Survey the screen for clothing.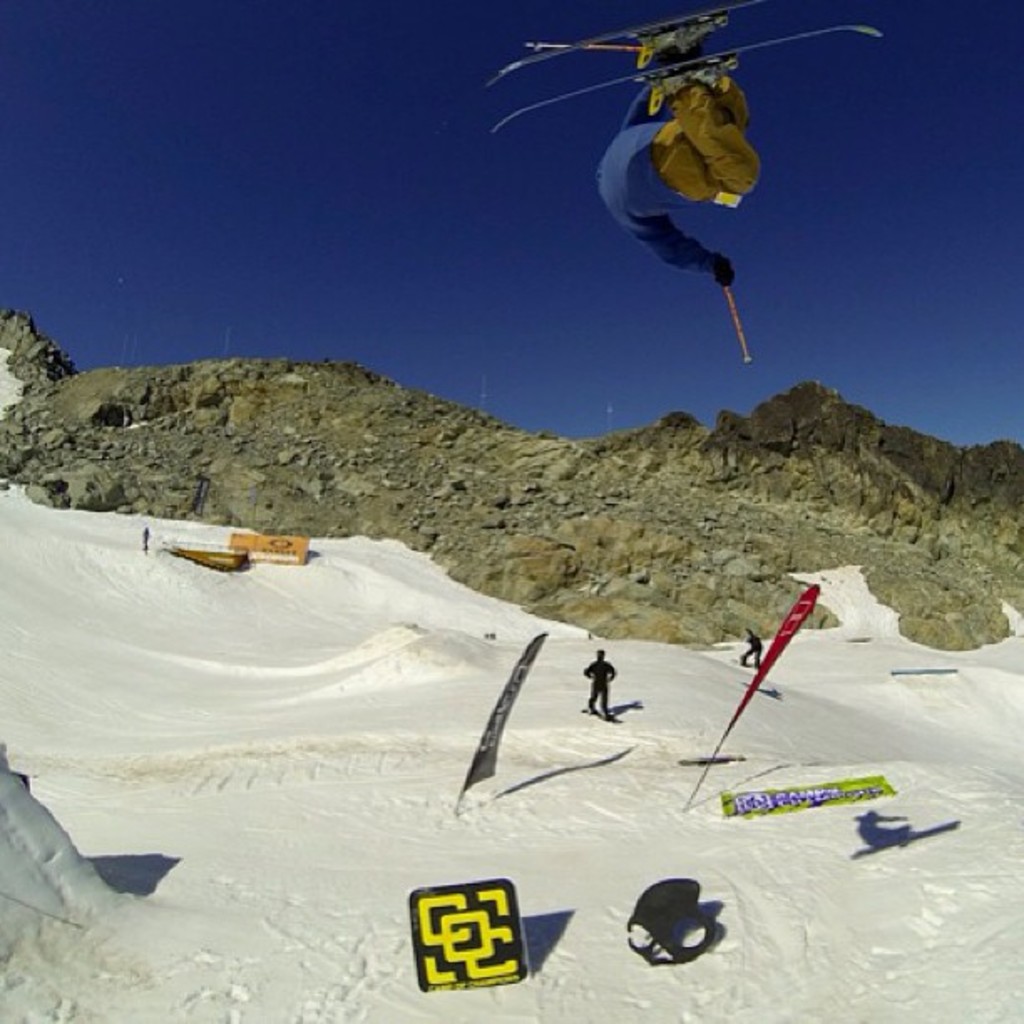
Survey found: (left=584, top=663, right=616, bottom=711).
